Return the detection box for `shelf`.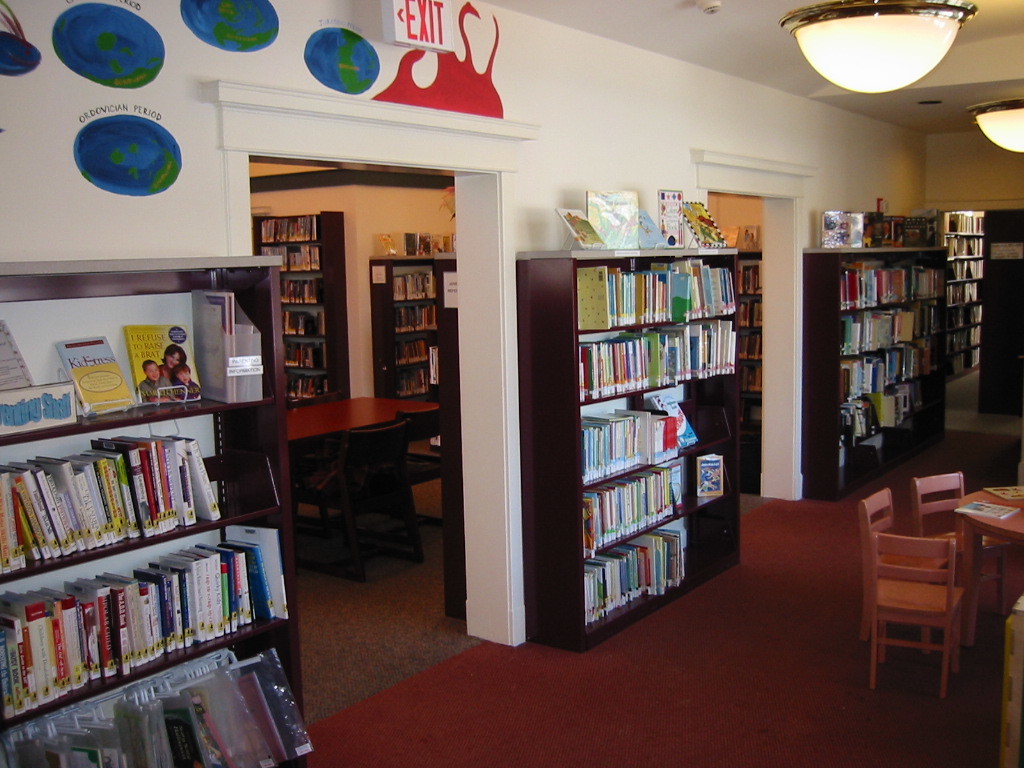
left=569, top=250, right=740, bottom=634.
